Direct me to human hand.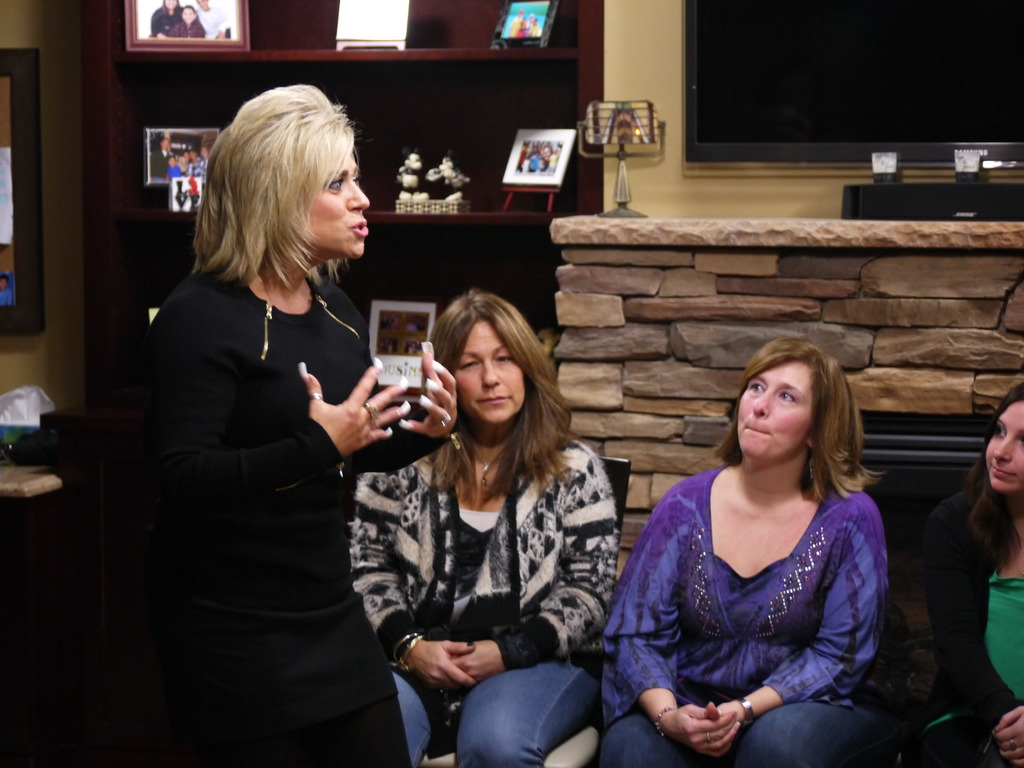
Direction: bbox(399, 342, 459, 441).
